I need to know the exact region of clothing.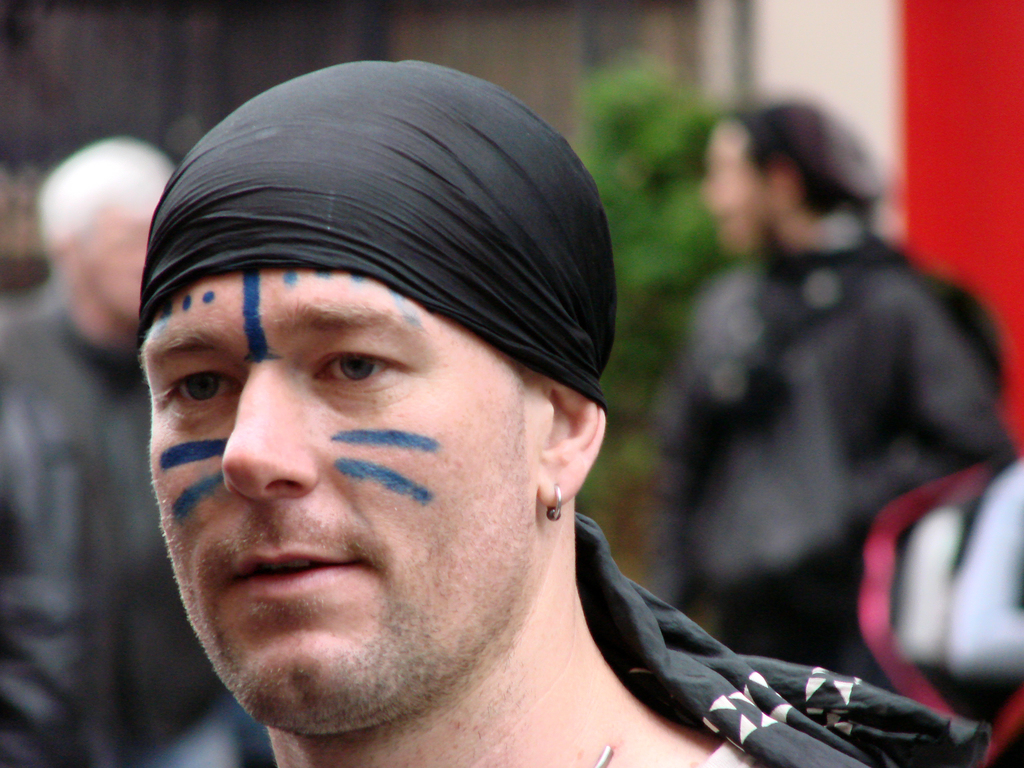
Region: <region>4, 284, 216, 764</region>.
